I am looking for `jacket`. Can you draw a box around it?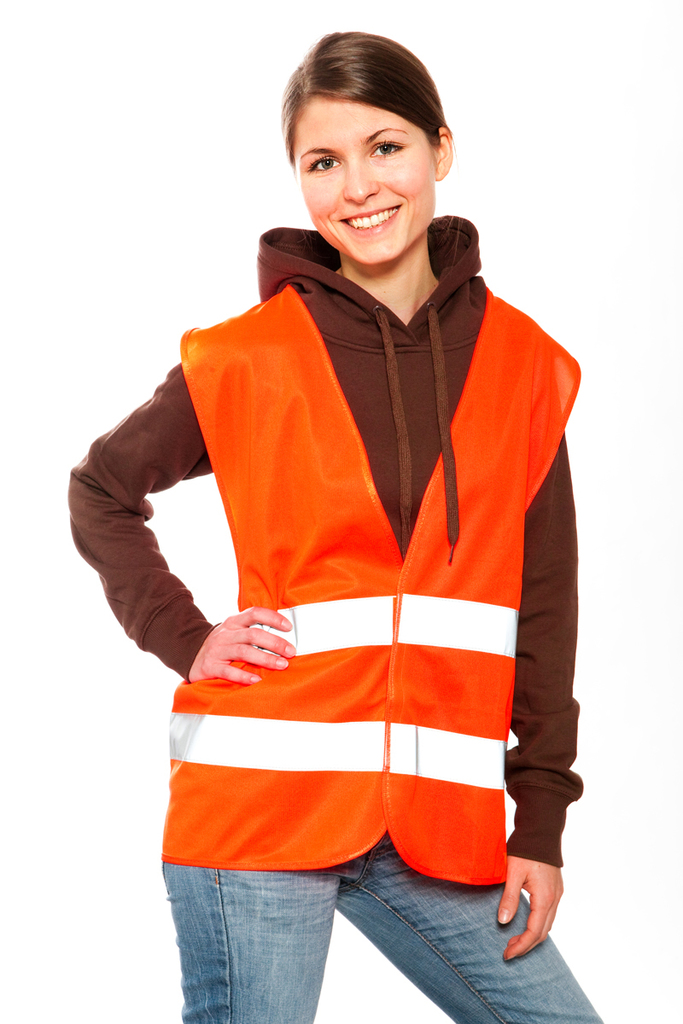
Sure, the bounding box is (192,234,563,869).
